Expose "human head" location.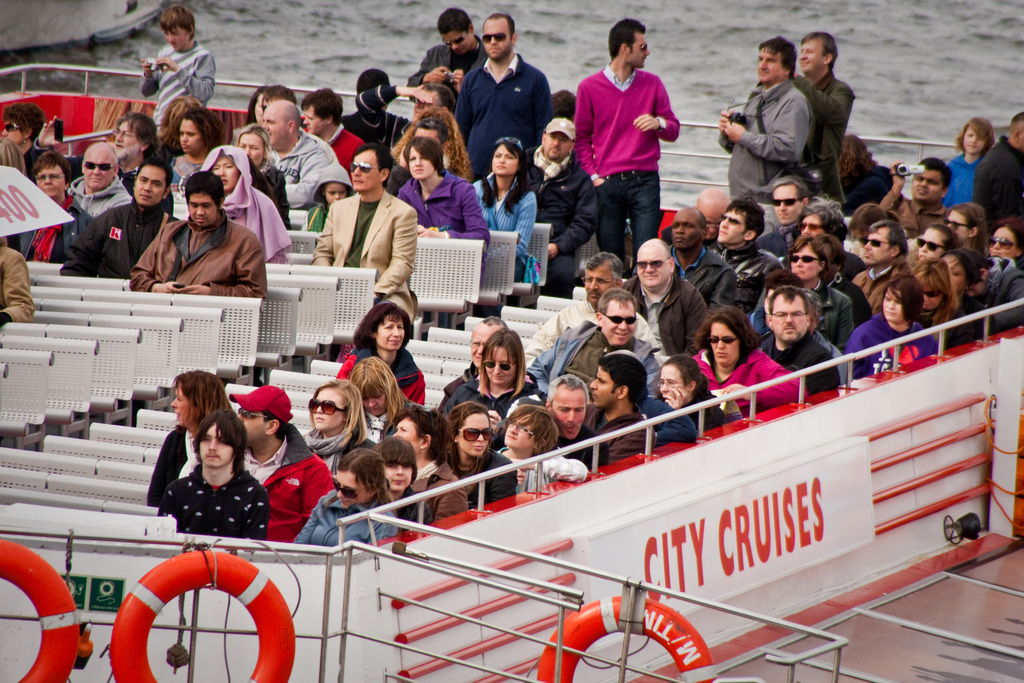
Exposed at 543, 121, 582, 161.
